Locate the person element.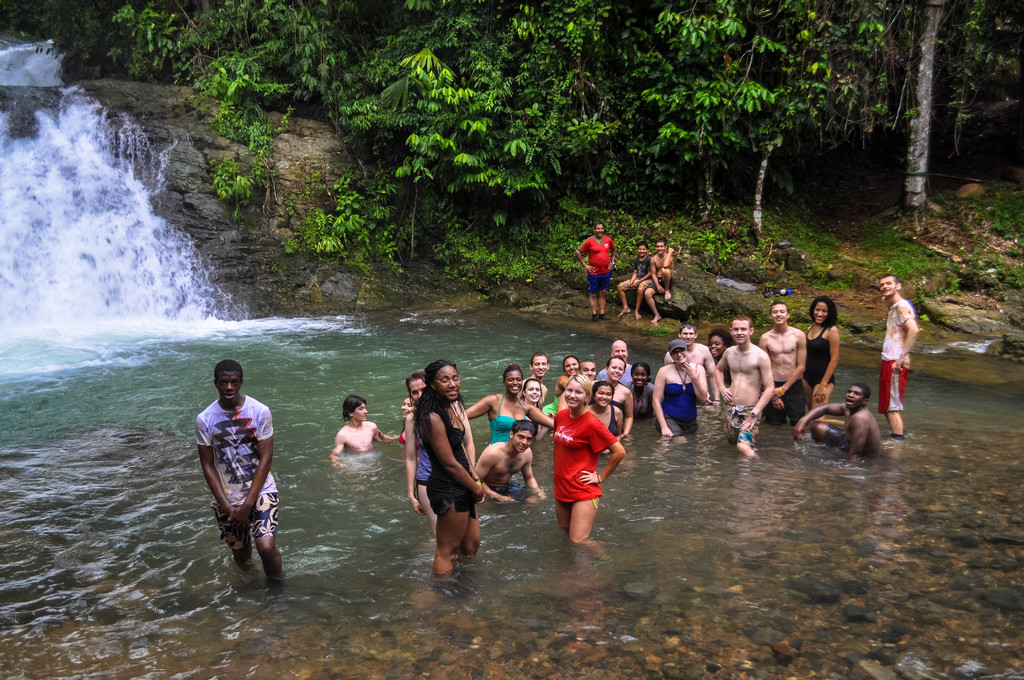
Element bbox: crop(466, 359, 559, 453).
